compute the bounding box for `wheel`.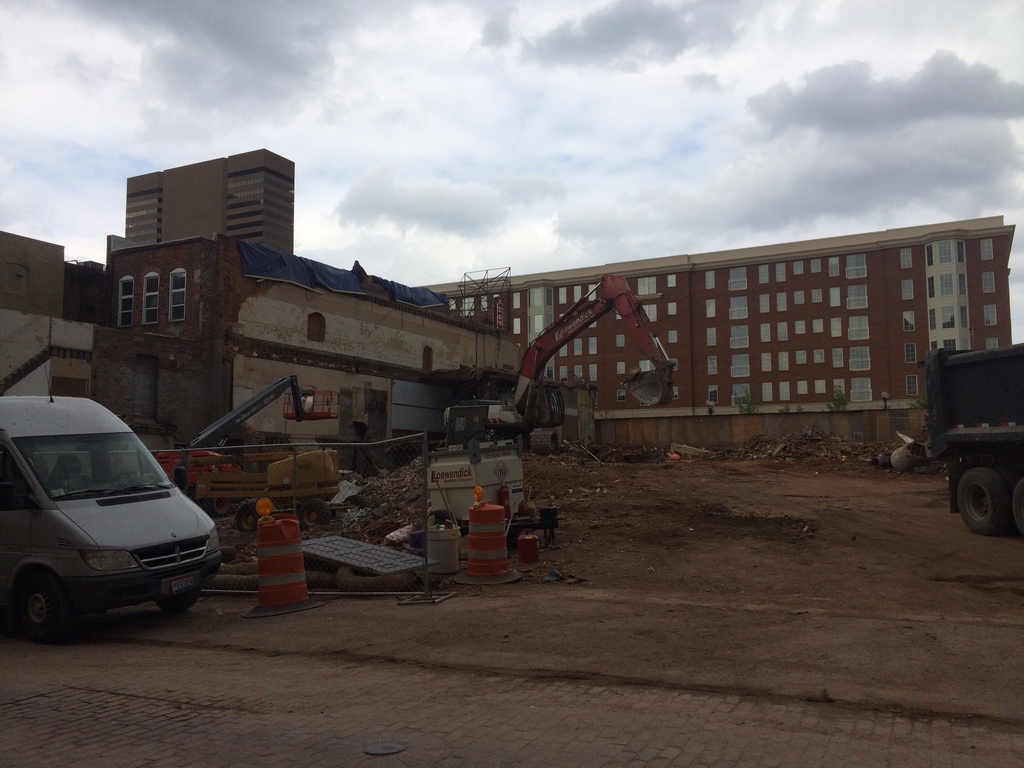
BBox(1012, 479, 1023, 536).
